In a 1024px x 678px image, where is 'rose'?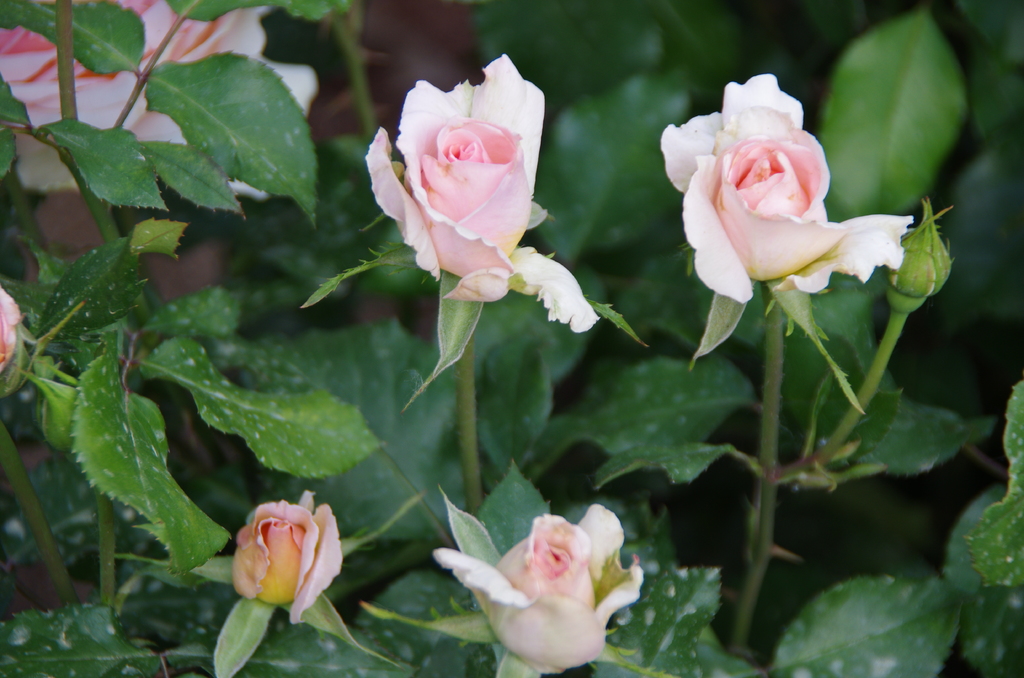
(left=433, top=494, right=644, bottom=676).
